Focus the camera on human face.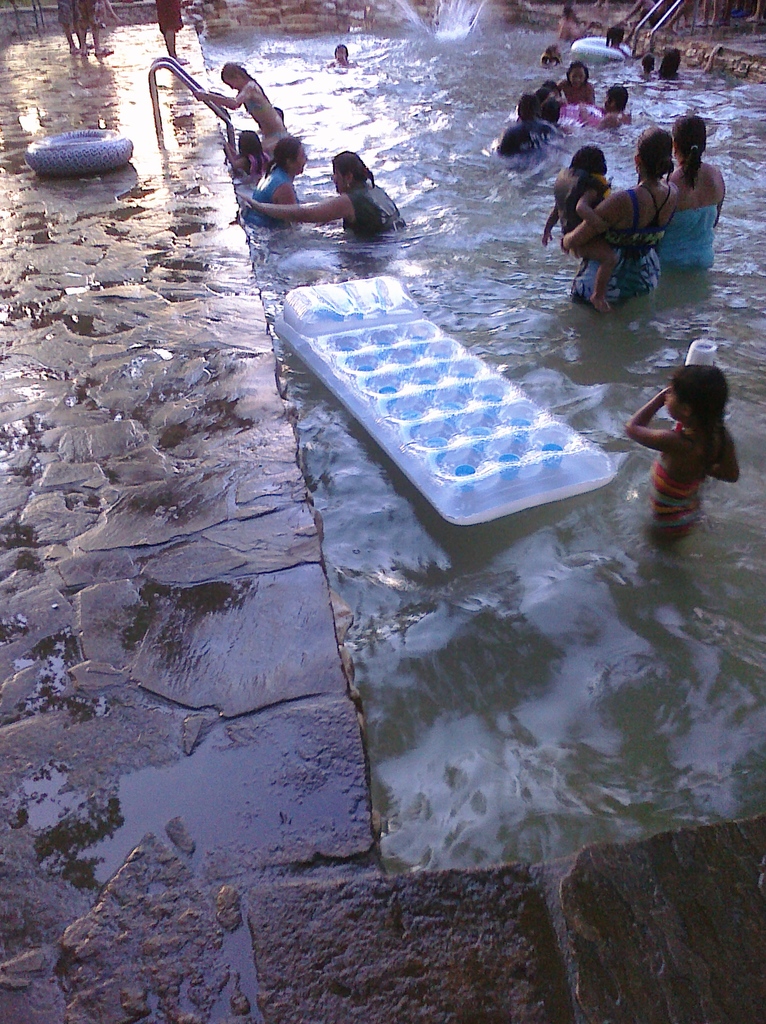
Focus region: l=667, t=386, r=685, b=423.
